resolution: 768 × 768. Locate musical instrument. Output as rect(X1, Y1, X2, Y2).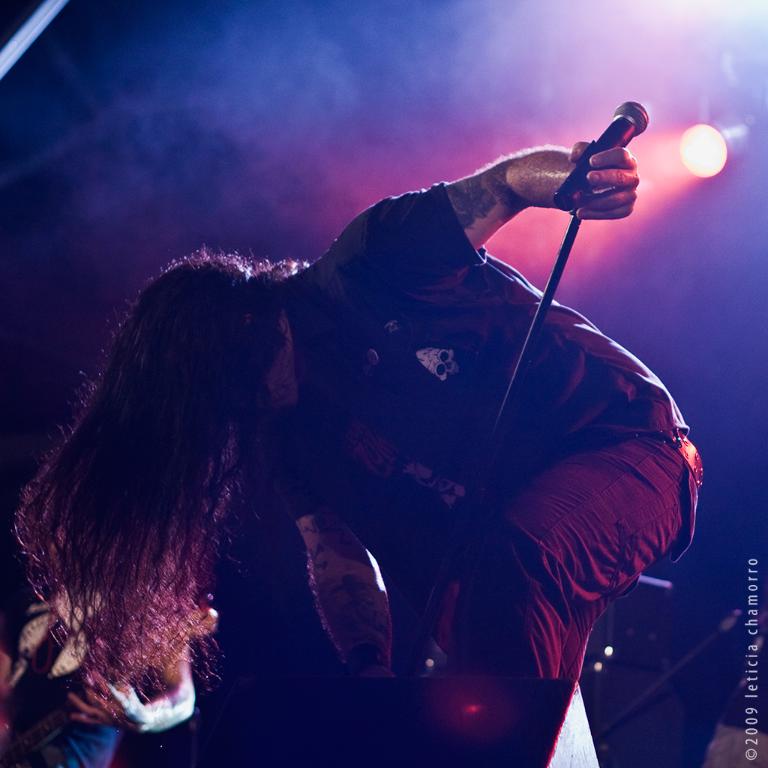
rect(0, 595, 219, 767).
